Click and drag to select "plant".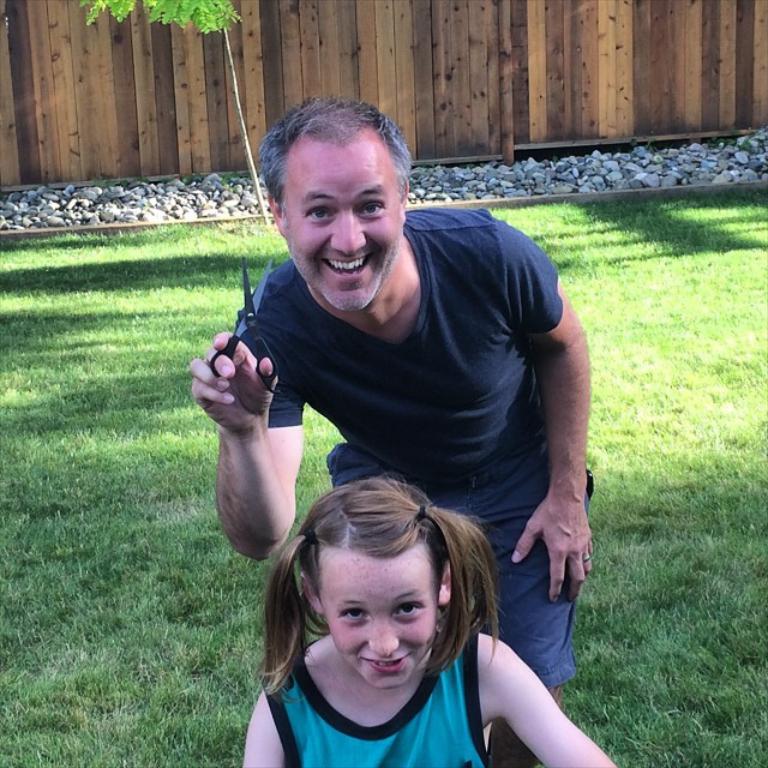
Selection: Rect(80, 0, 277, 232).
